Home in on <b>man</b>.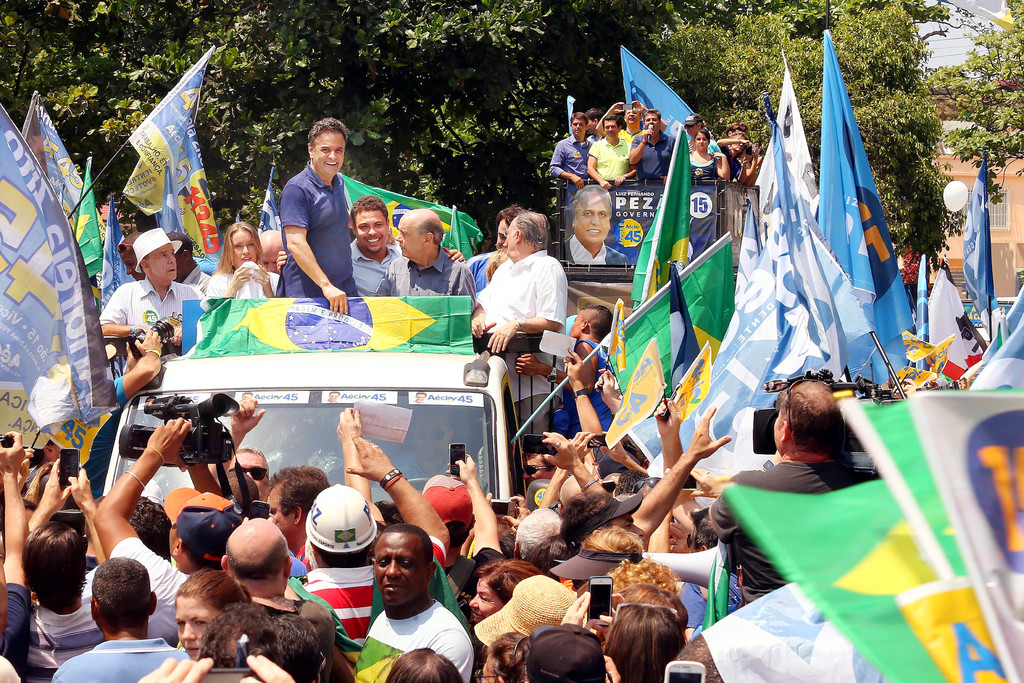
Homed in at 21,452,110,659.
